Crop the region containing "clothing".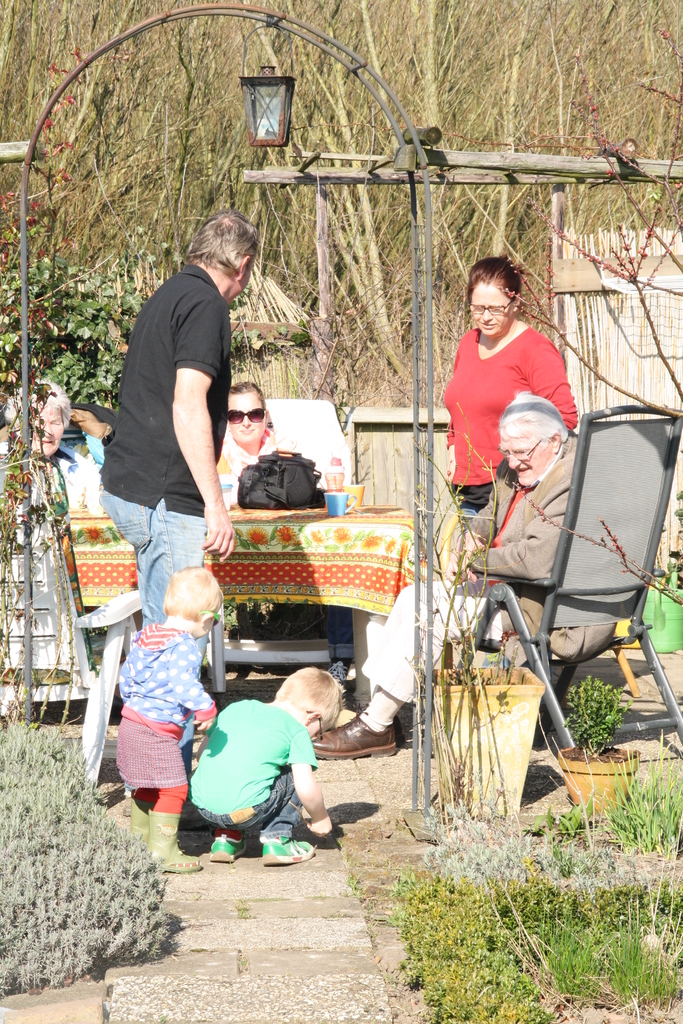
Crop region: (152, 682, 320, 876).
